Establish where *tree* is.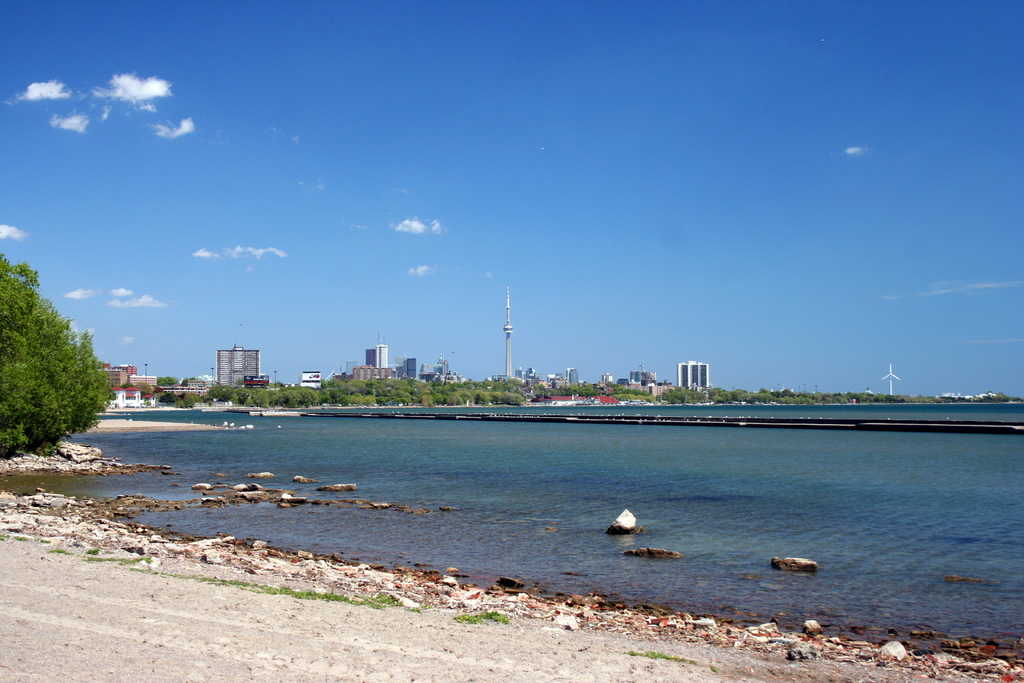
Established at x1=495 y1=391 x2=525 y2=407.
